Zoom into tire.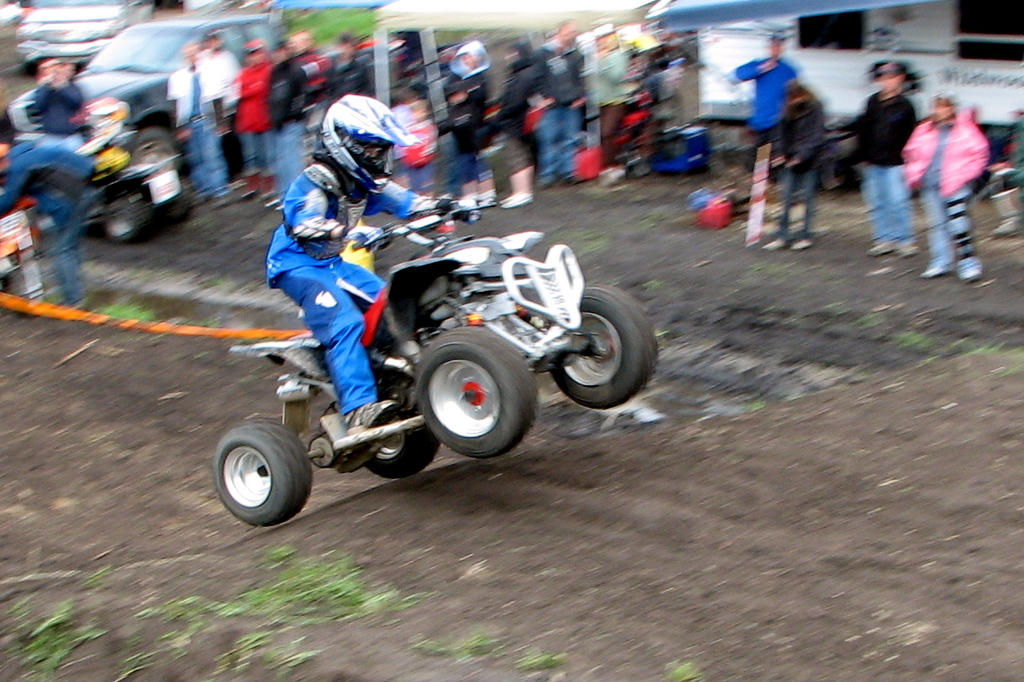
Zoom target: 416 324 539 455.
